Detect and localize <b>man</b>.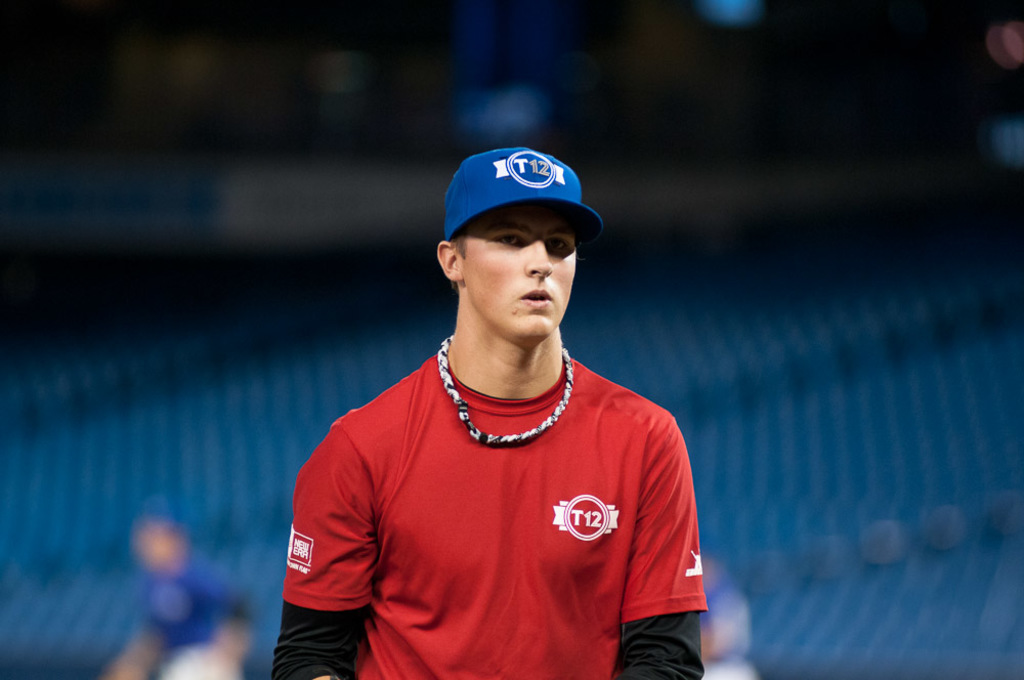
Localized at x1=284, y1=146, x2=720, y2=678.
